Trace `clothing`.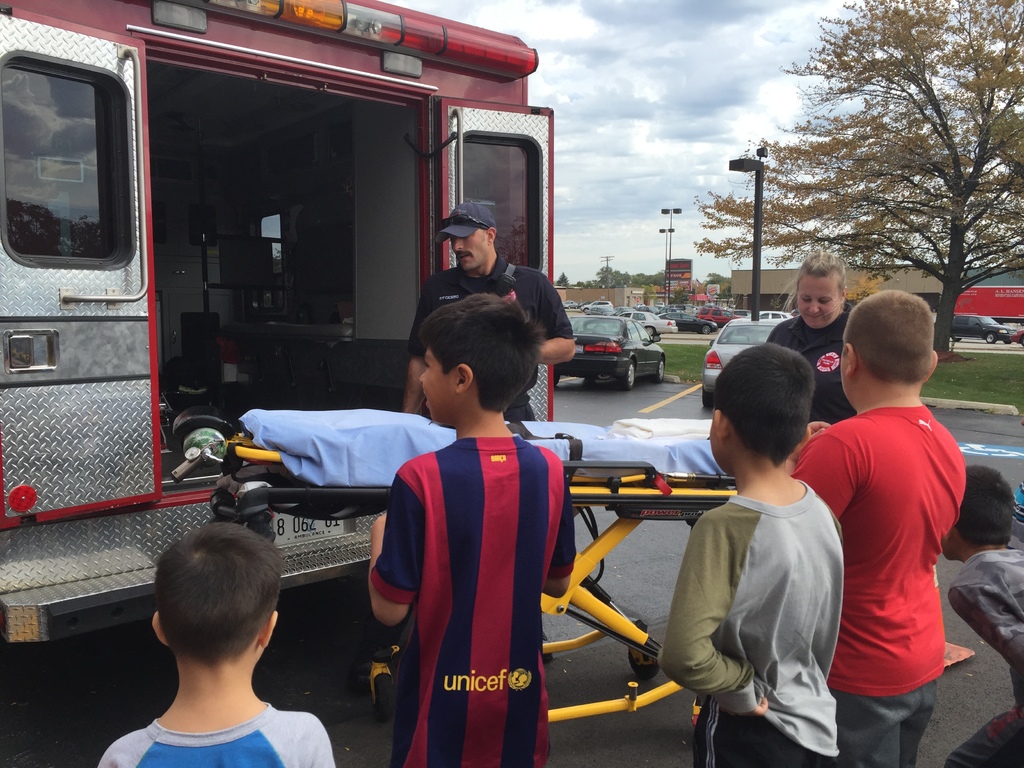
Traced to locate(377, 428, 579, 767).
